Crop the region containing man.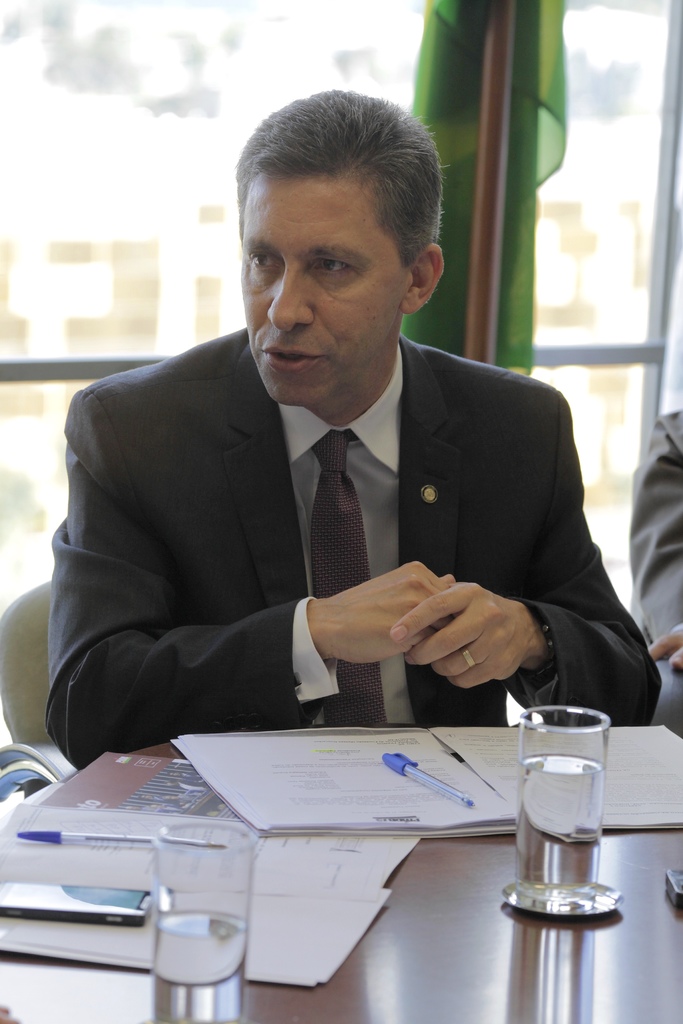
Crop region: 24/122/660/792.
